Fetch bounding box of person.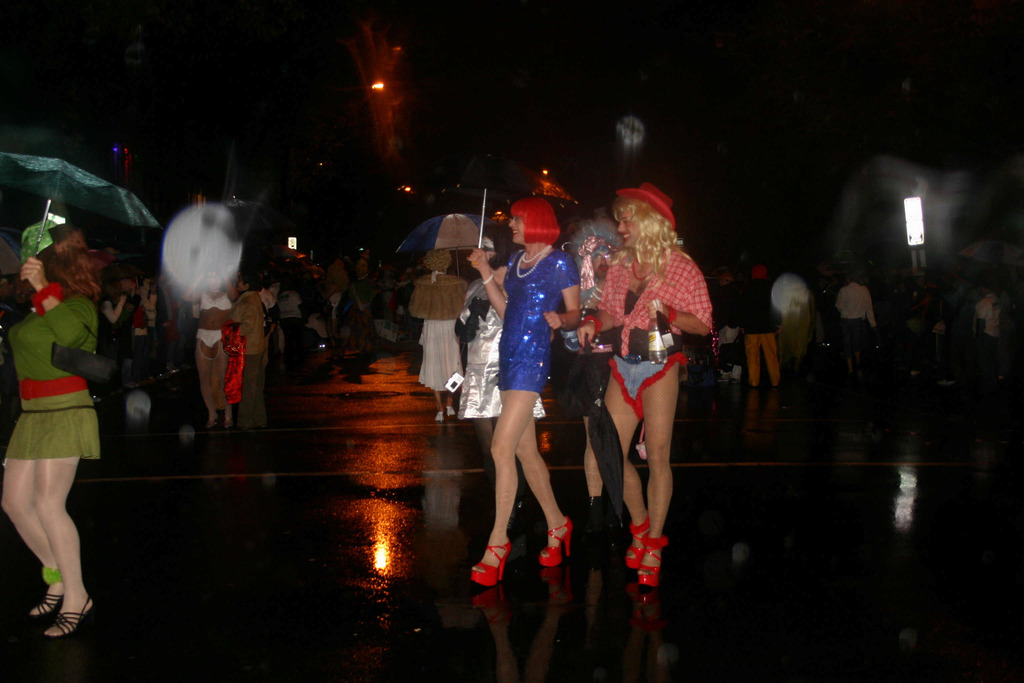
Bbox: box(596, 180, 714, 591).
